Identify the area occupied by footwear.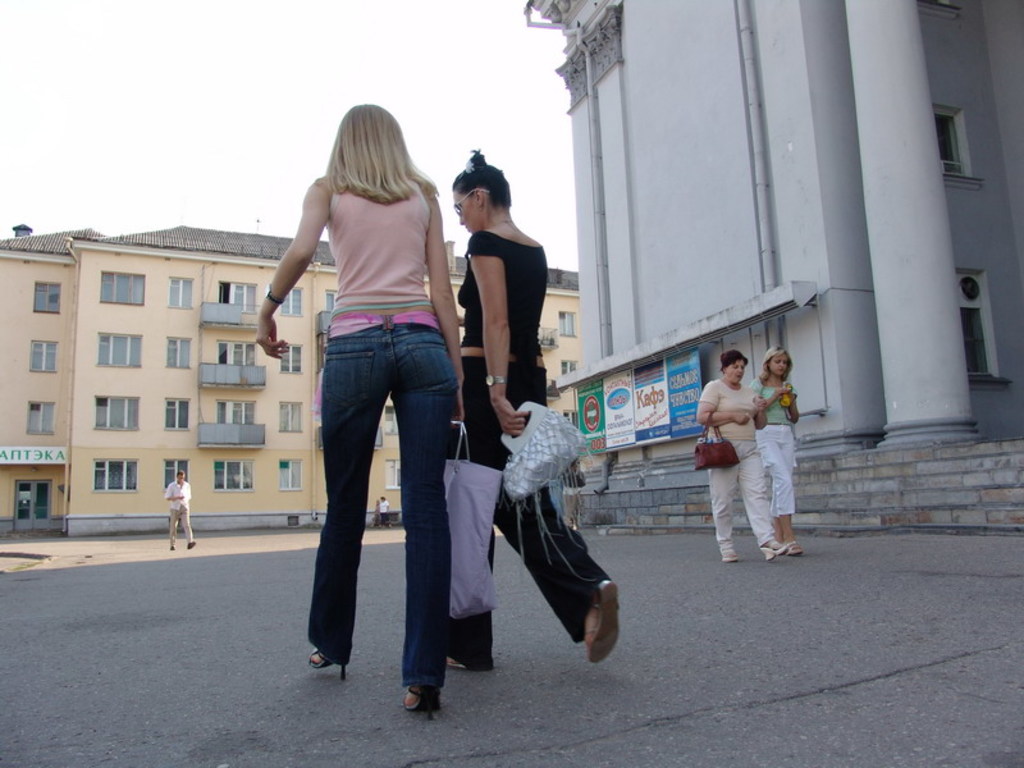
Area: detection(792, 547, 805, 553).
